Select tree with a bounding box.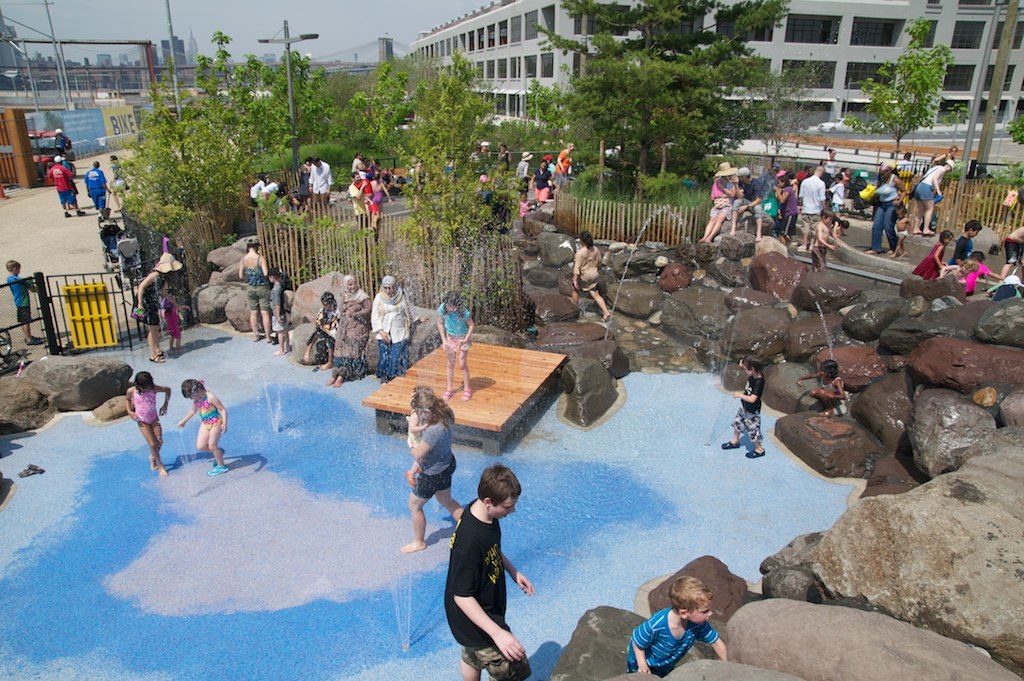
{"x1": 118, "y1": 26, "x2": 325, "y2": 223}.
